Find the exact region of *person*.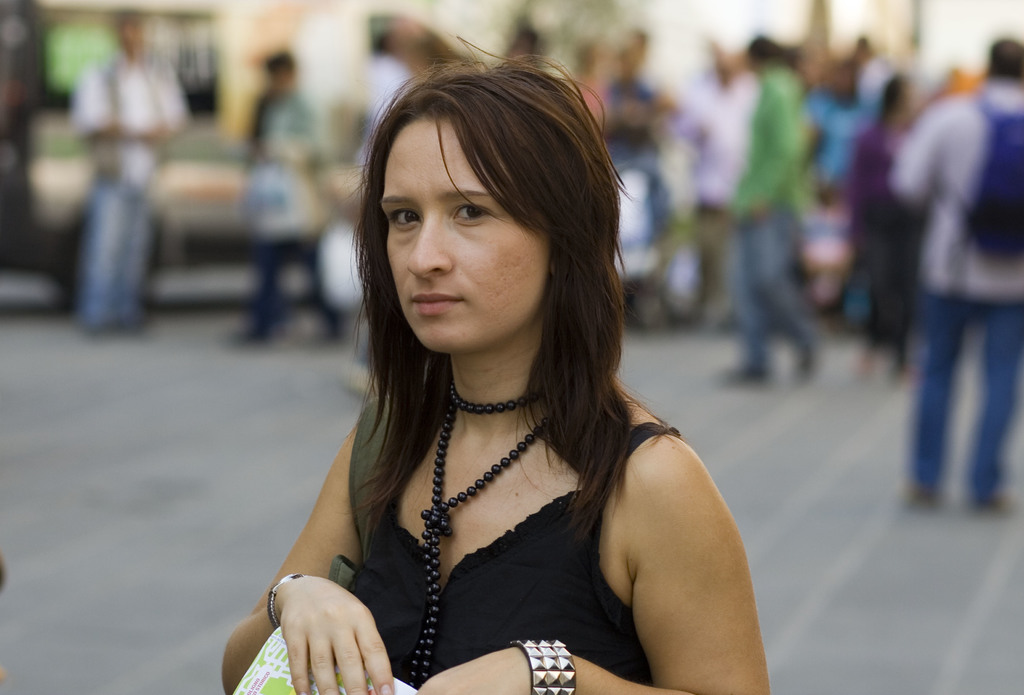
Exact region: locate(894, 40, 1023, 513).
